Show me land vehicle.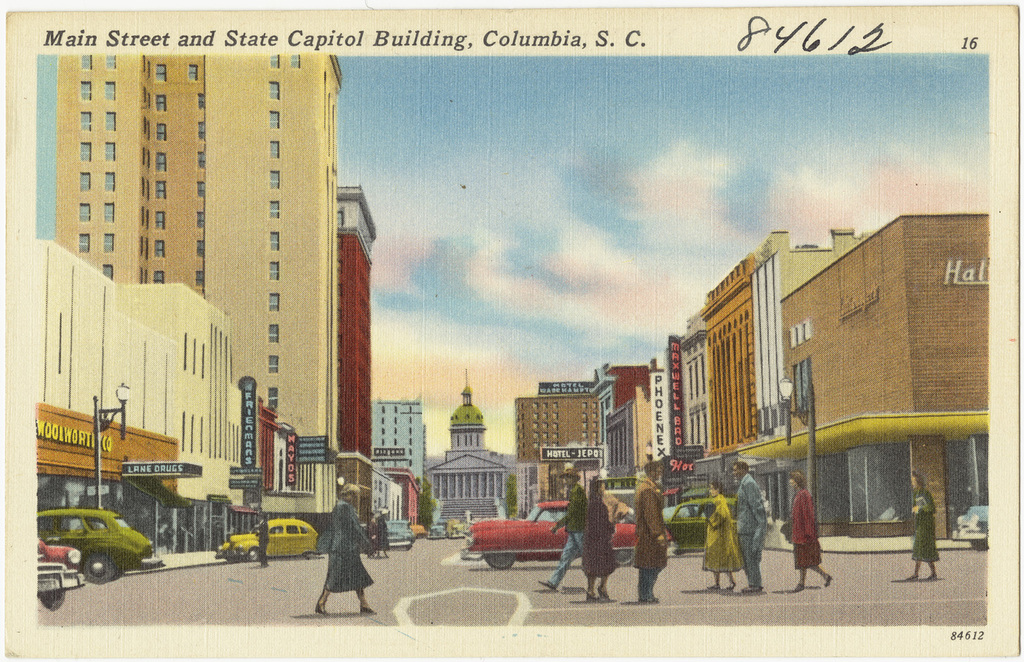
land vehicle is here: 385:517:413:553.
